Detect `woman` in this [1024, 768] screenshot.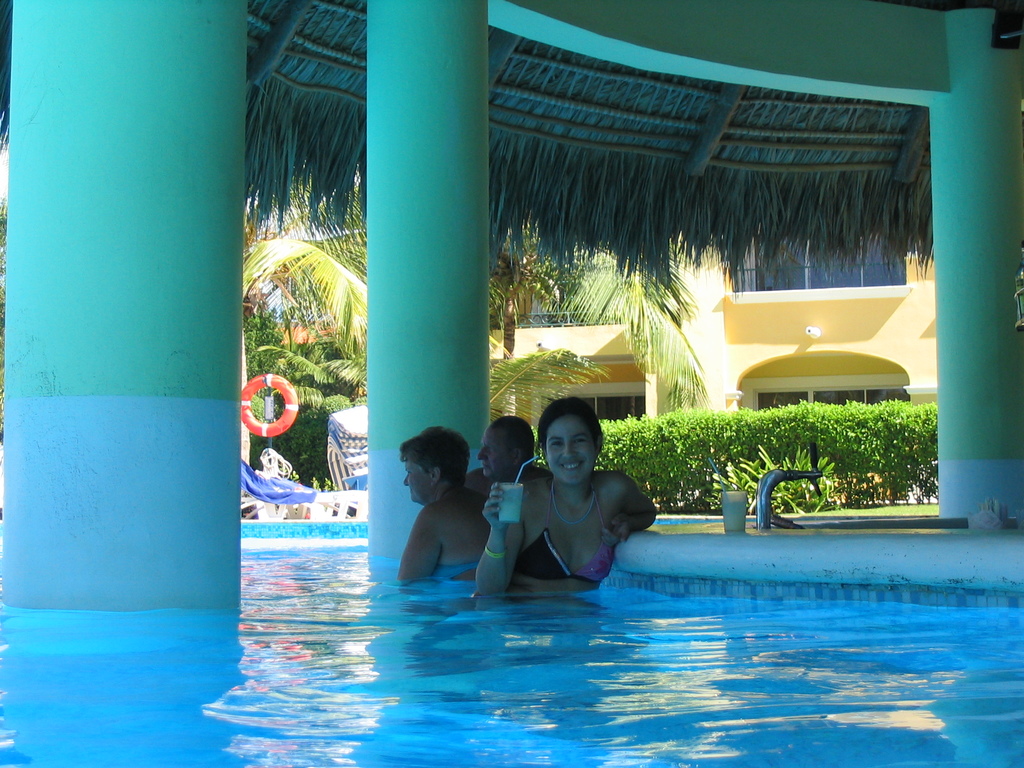
Detection: left=485, top=397, right=649, bottom=612.
